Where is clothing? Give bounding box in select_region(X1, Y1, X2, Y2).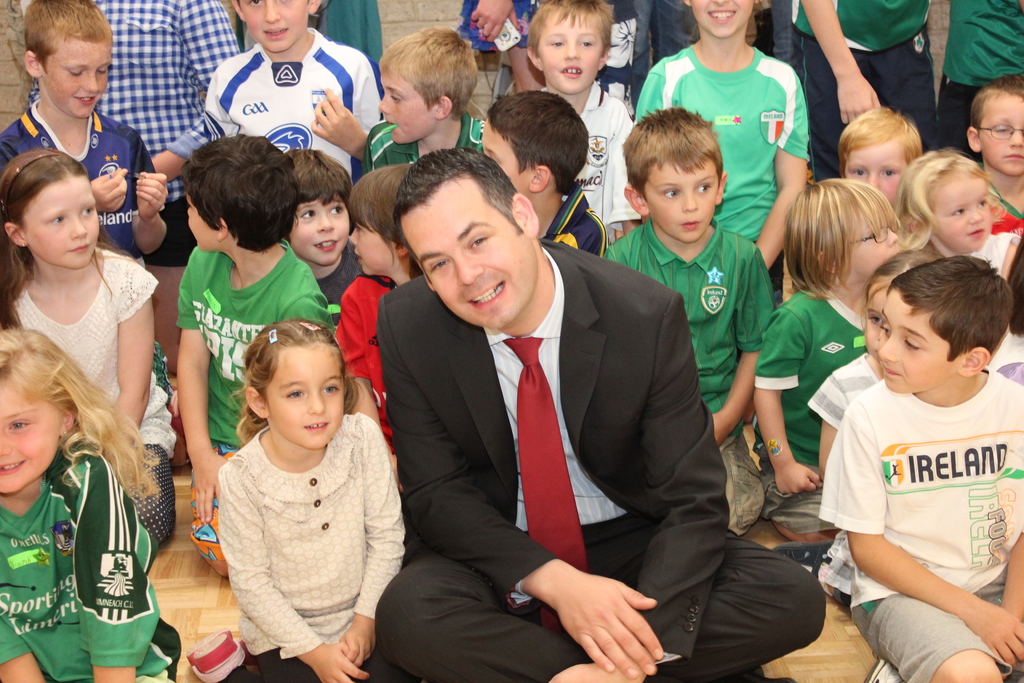
select_region(791, 0, 941, 186).
